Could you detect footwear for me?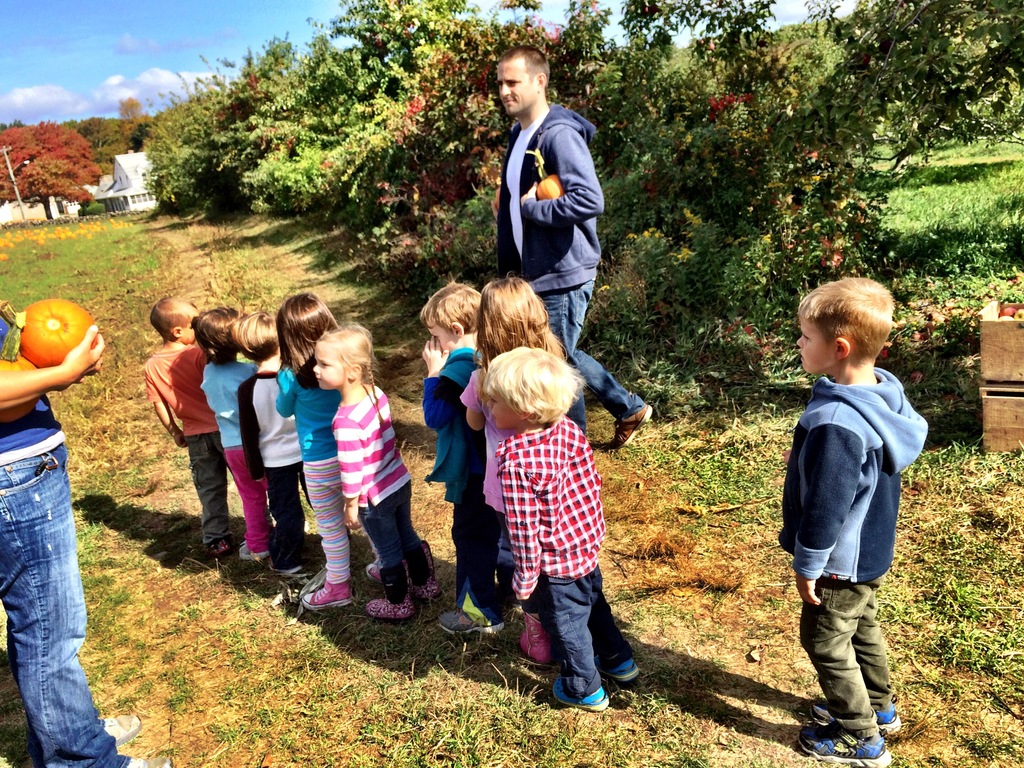
Detection result: locate(370, 596, 413, 618).
